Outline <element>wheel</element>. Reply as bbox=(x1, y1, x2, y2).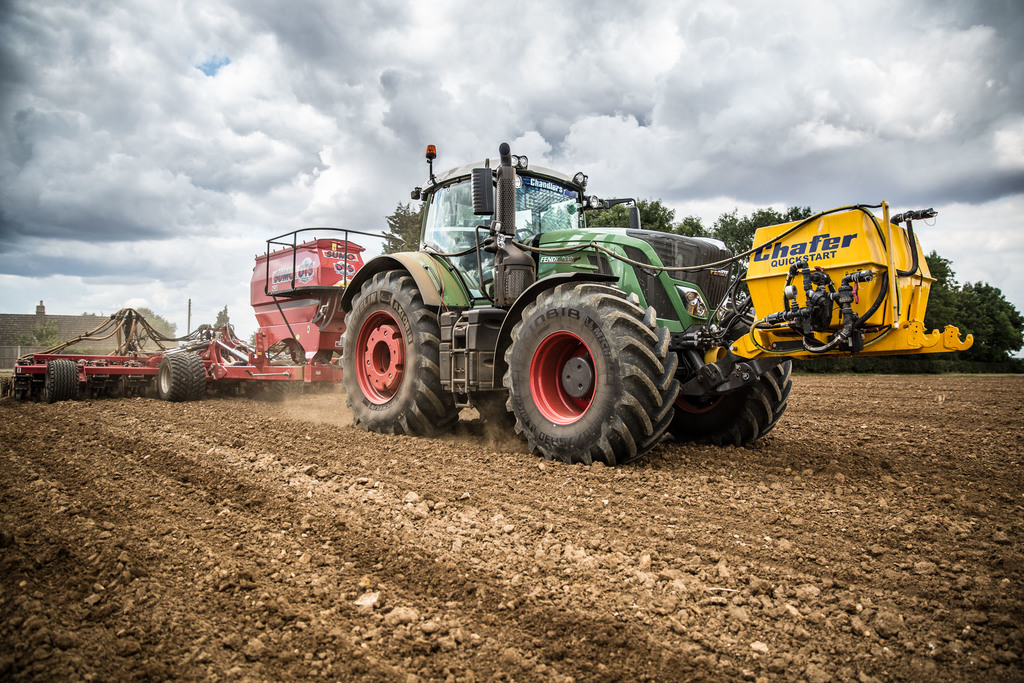
bbox=(246, 352, 312, 406).
